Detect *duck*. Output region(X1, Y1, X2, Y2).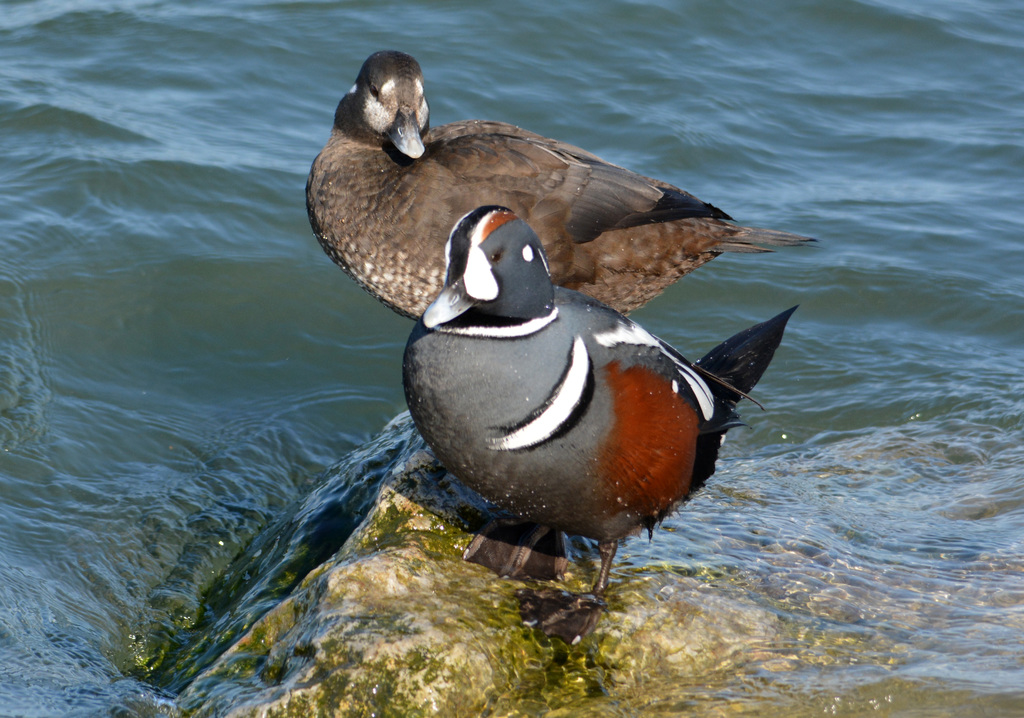
region(298, 50, 799, 354).
